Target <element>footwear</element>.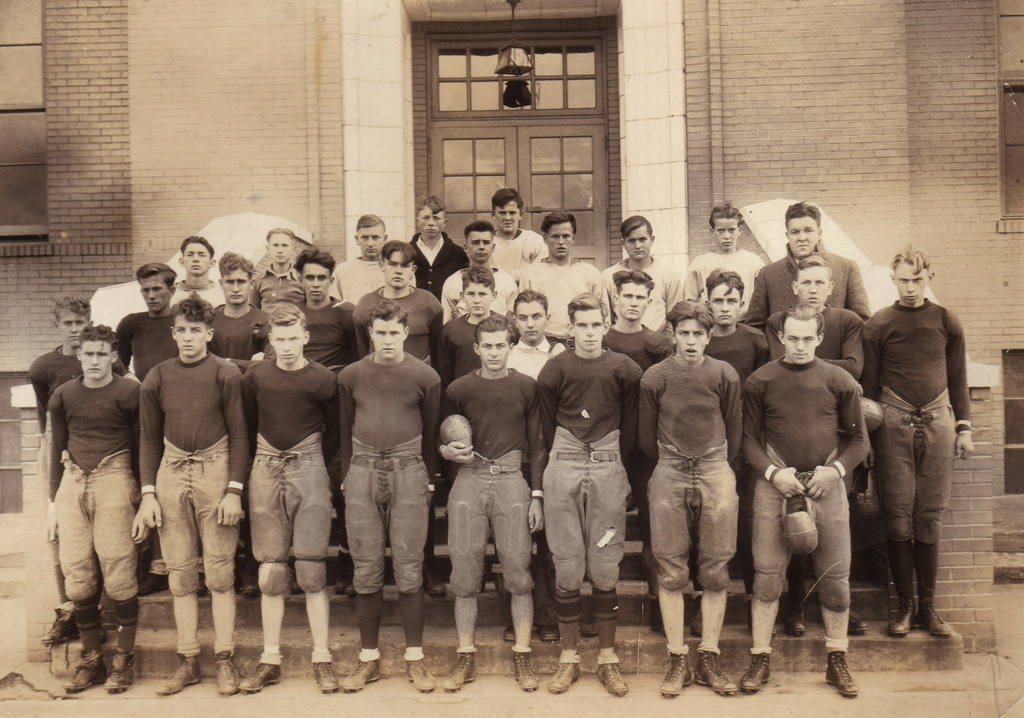
Target region: BBox(138, 570, 181, 599).
